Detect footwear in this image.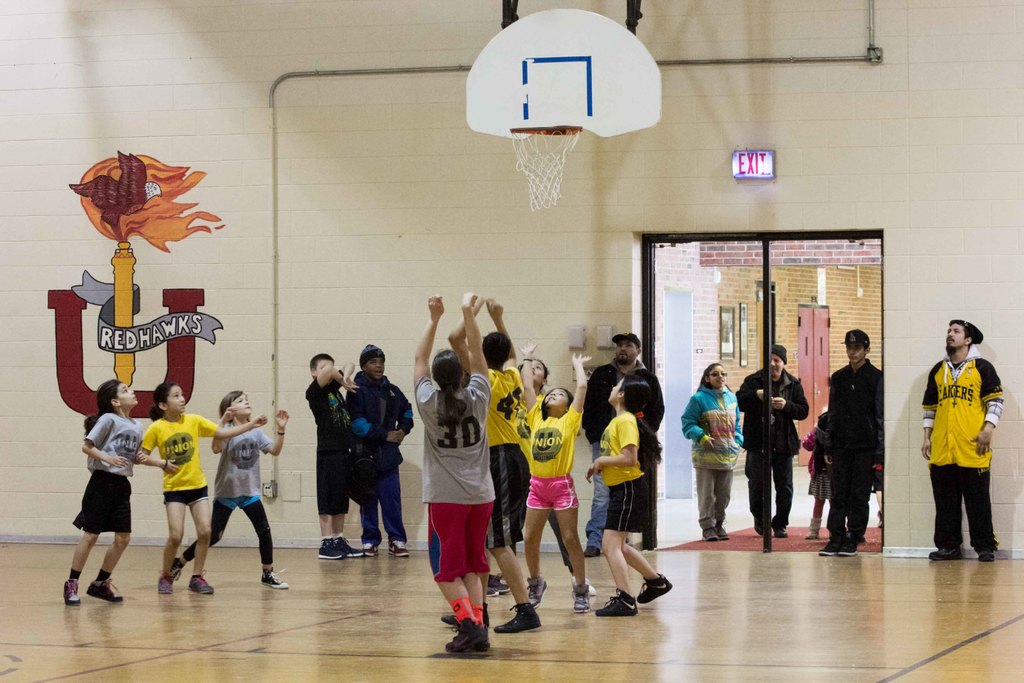
Detection: region(703, 526, 724, 541).
